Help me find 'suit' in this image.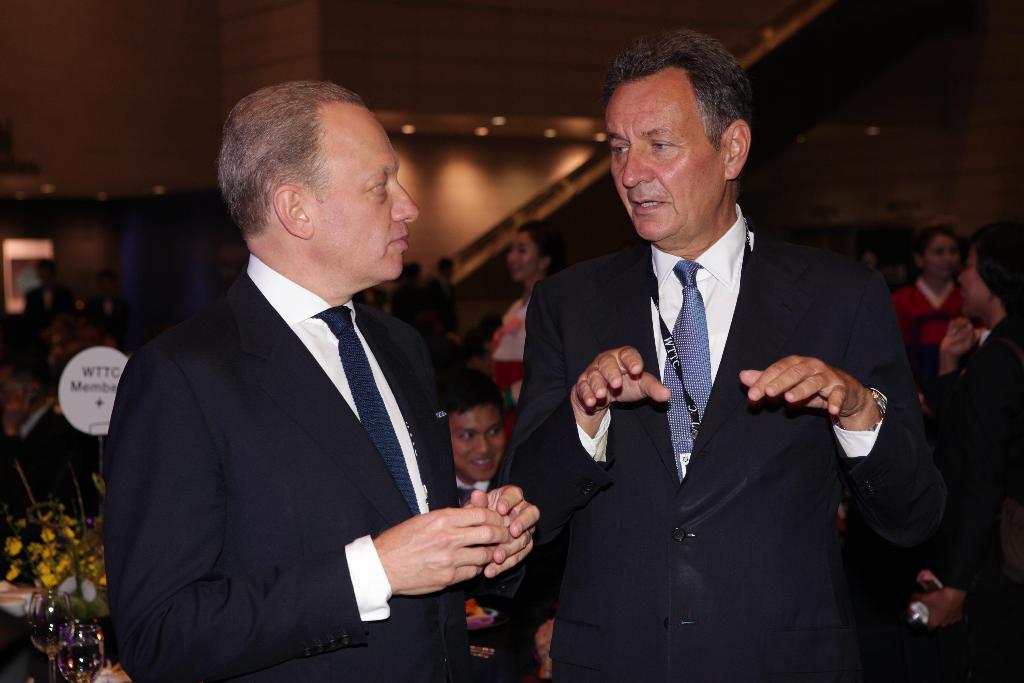
Found it: bbox=[0, 408, 90, 513].
